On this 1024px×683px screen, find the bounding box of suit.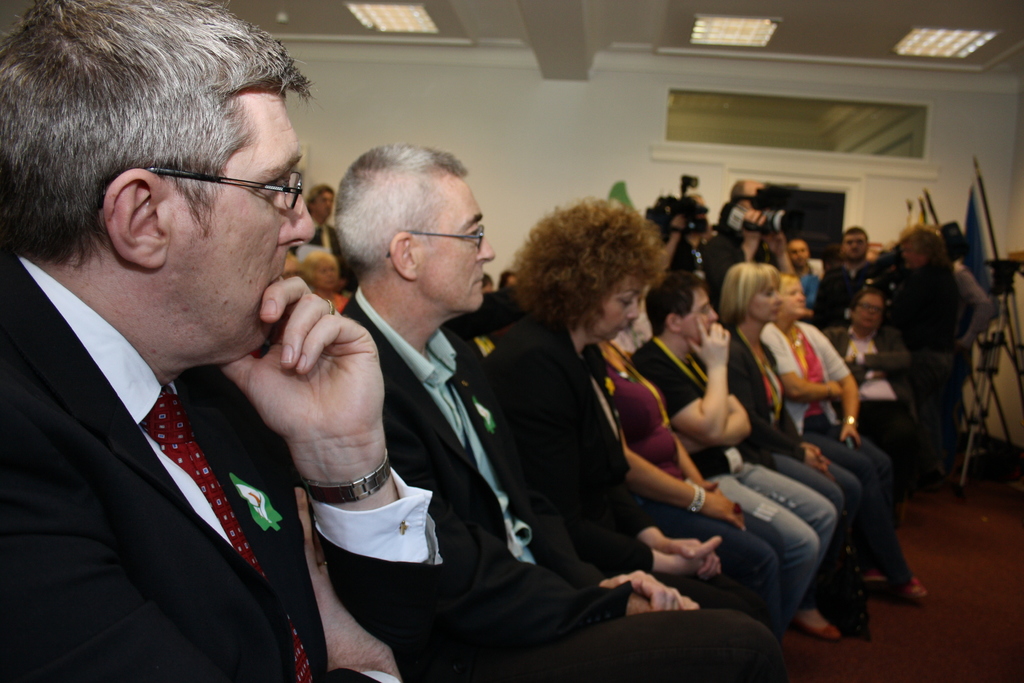
Bounding box: 461, 310, 783, 633.
